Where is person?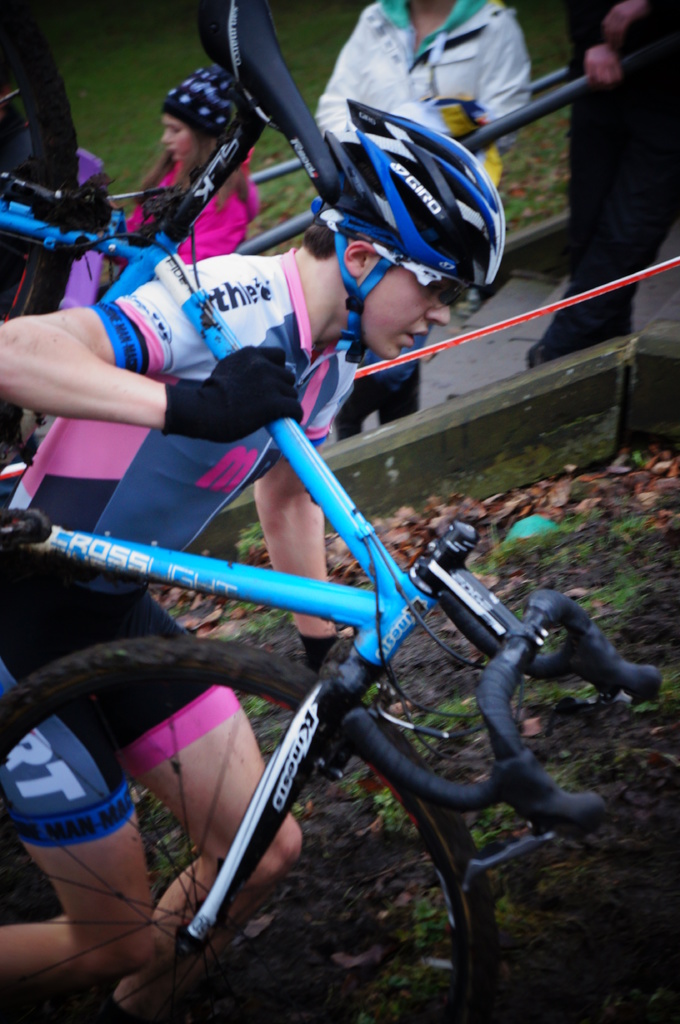
Rect(120, 66, 246, 271).
